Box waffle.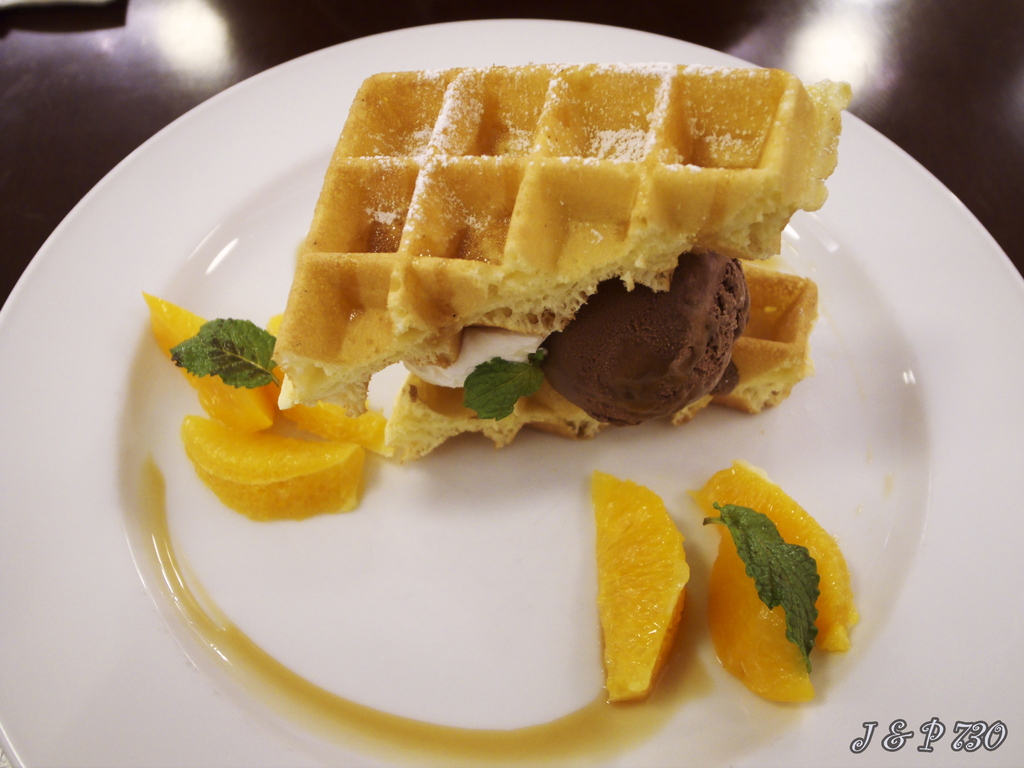
BBox(362, 257, 820, 470).
